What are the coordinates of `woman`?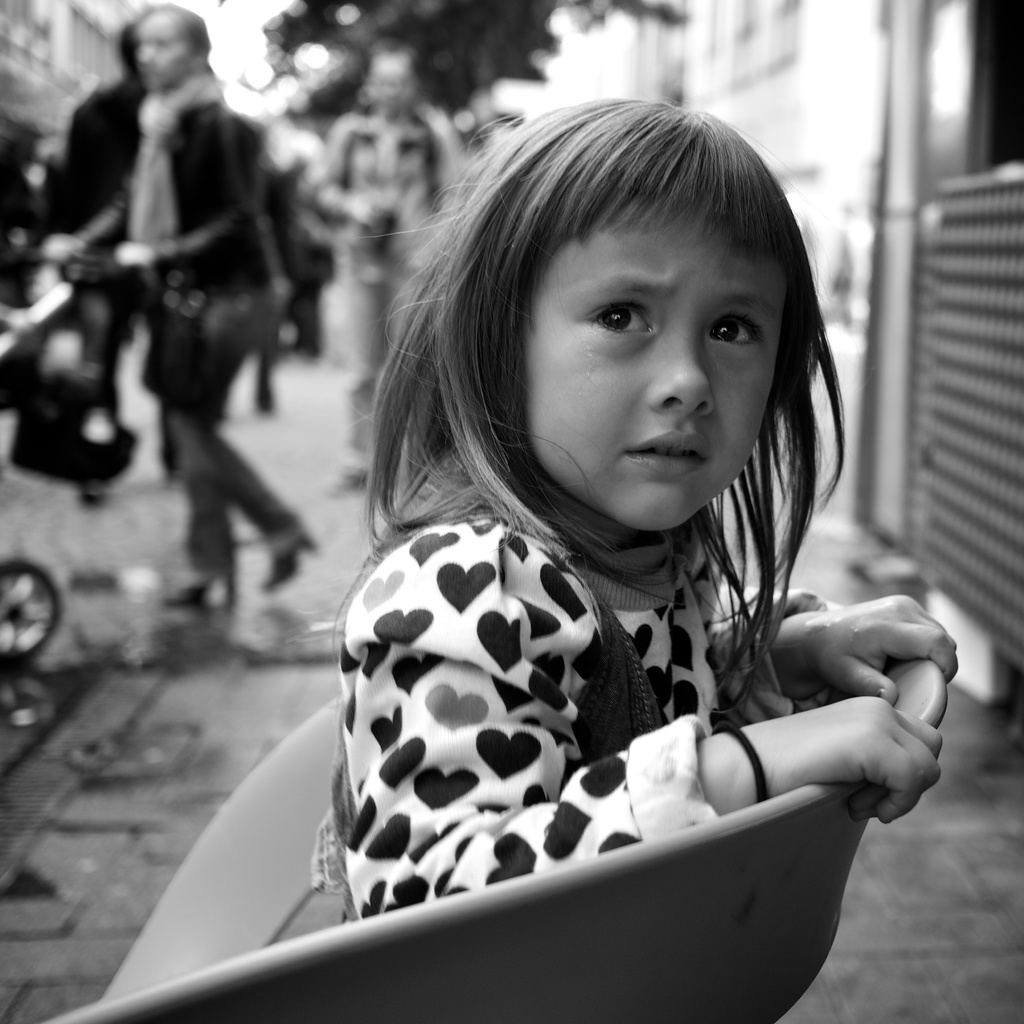
box=[308, 93, 961, 920].
